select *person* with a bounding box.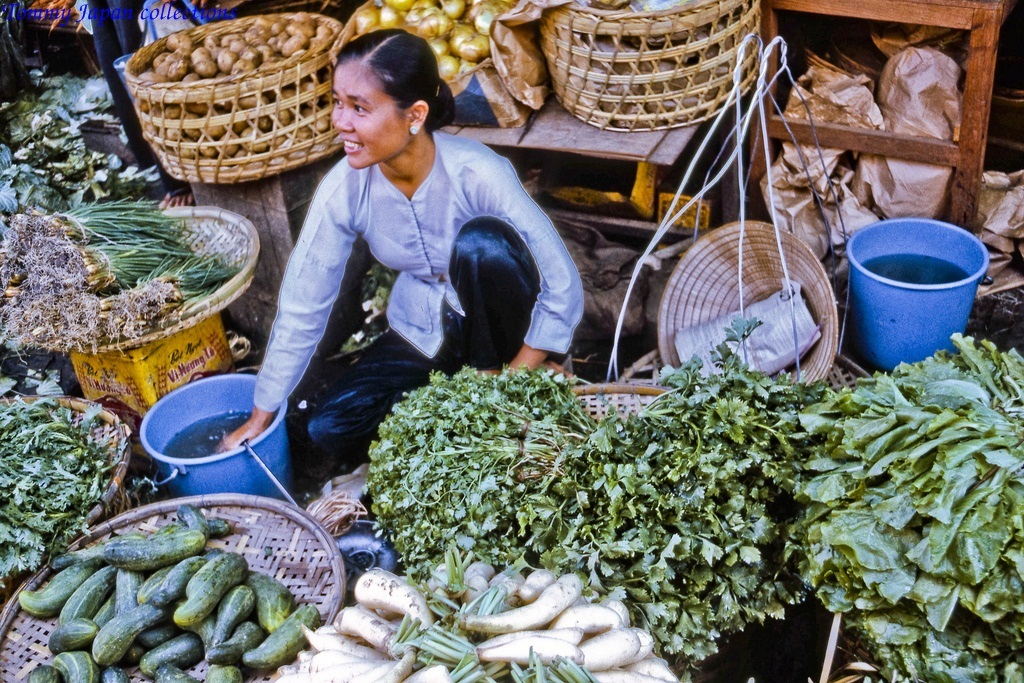
266:32:533:476.
